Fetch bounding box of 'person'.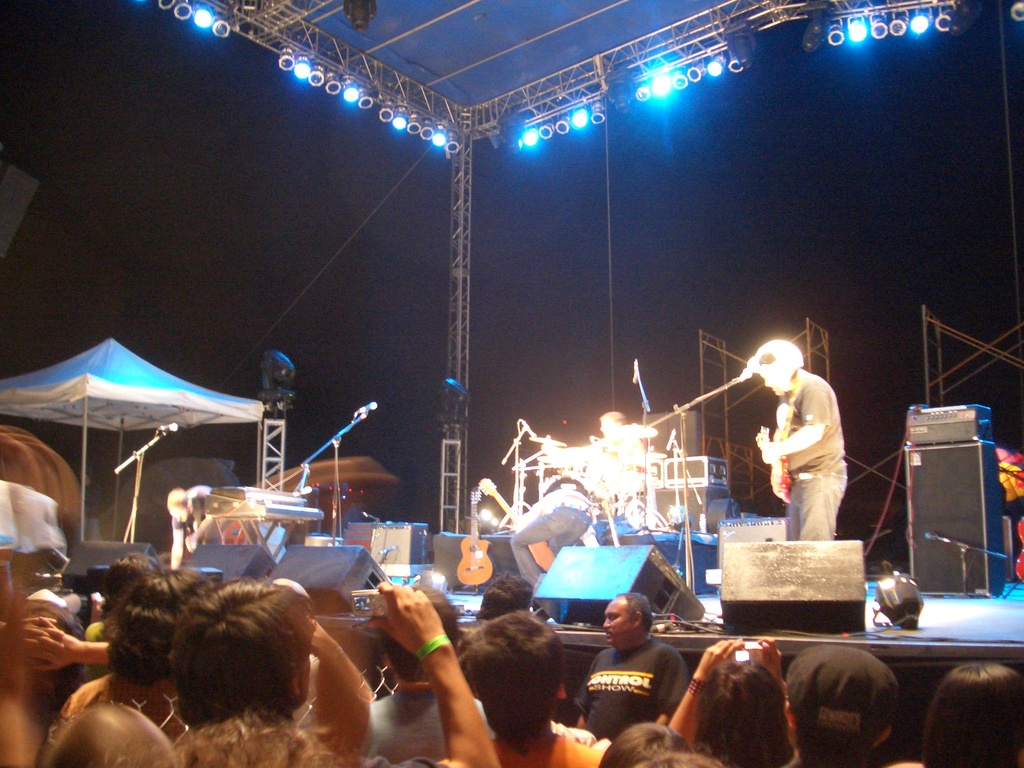
Bbox: locate(666, 640, 788, 767).
